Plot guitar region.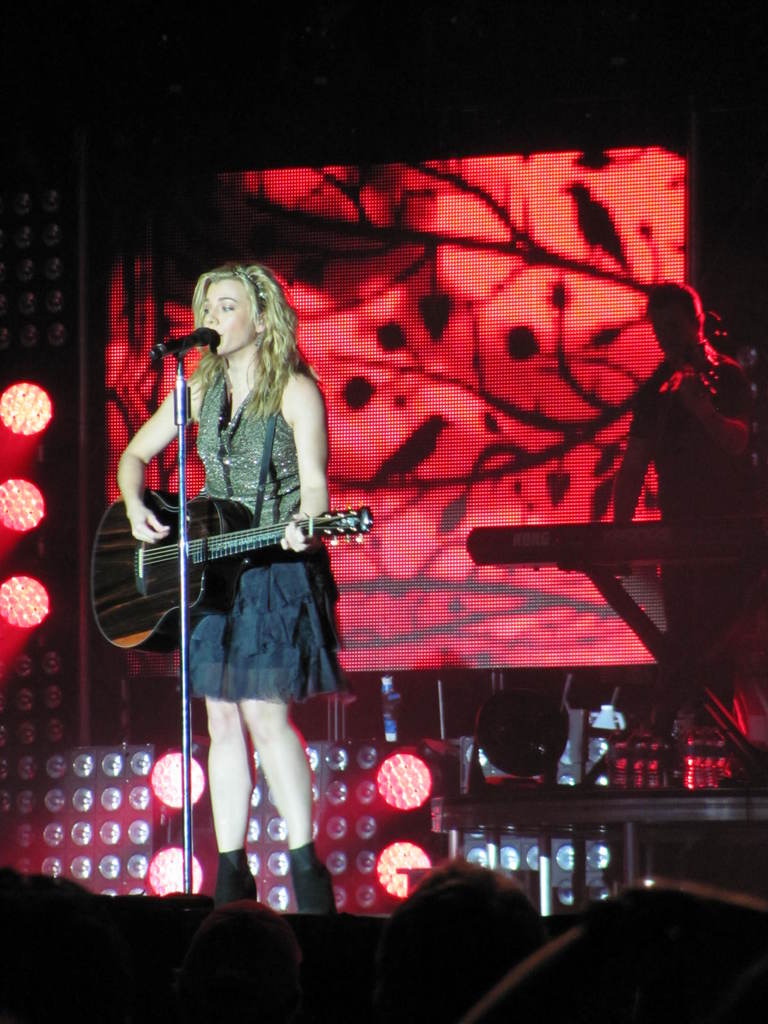
Plotted at 87 457 370 623.
